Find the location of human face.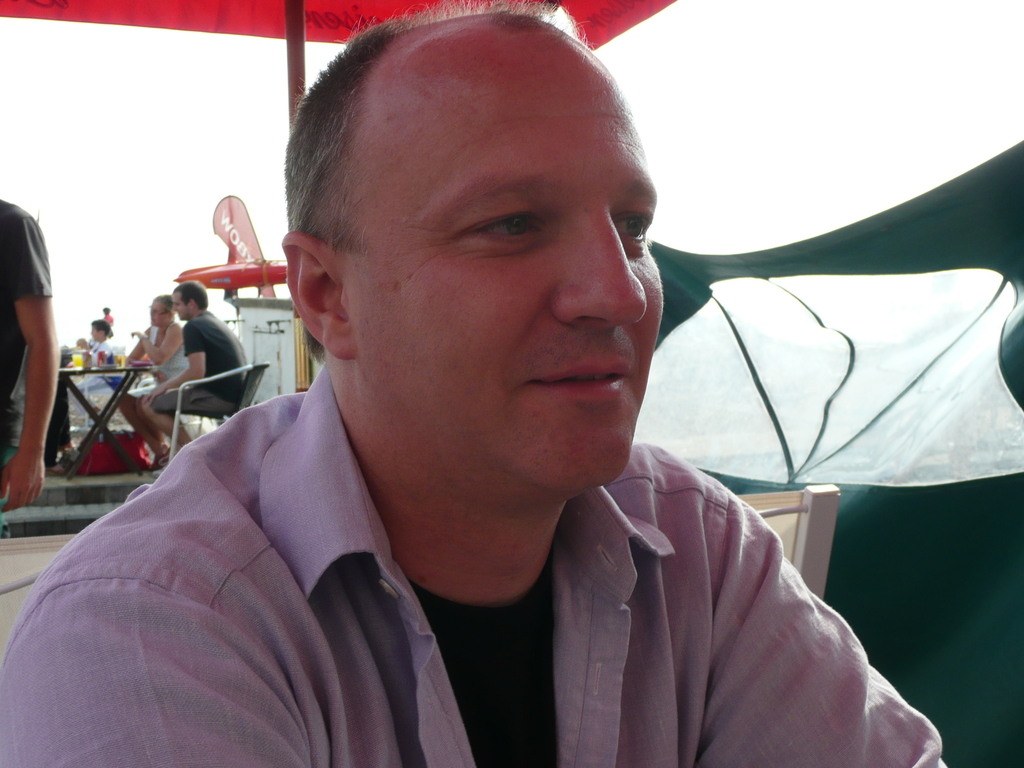
Location: l=148, t=300, r=172, b=325.
